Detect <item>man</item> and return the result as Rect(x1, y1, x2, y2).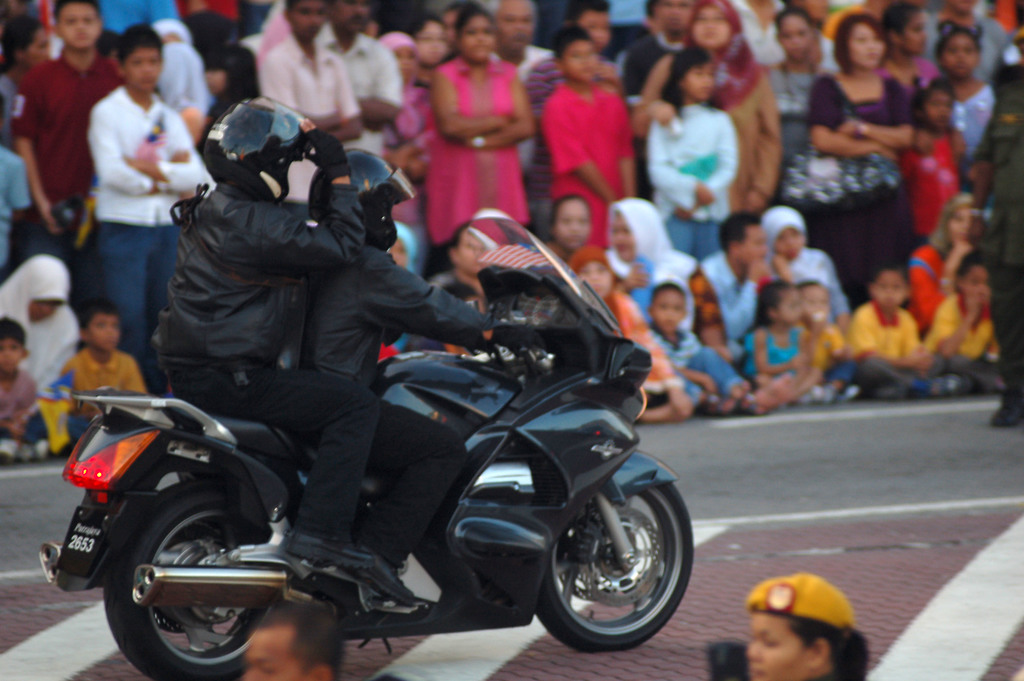
Rect(962, 30, 1023, 425).
